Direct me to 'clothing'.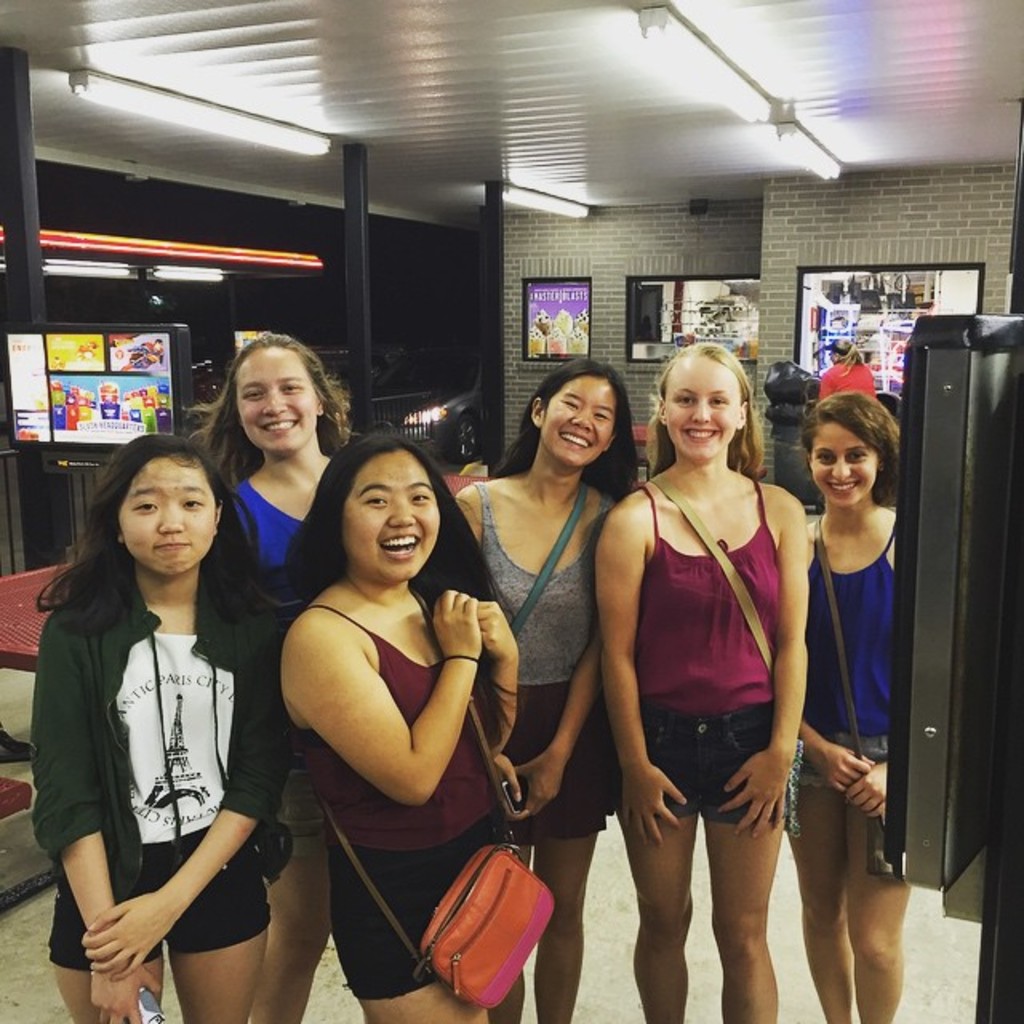
Direction: bbox=[229, 467, 331, 838].
